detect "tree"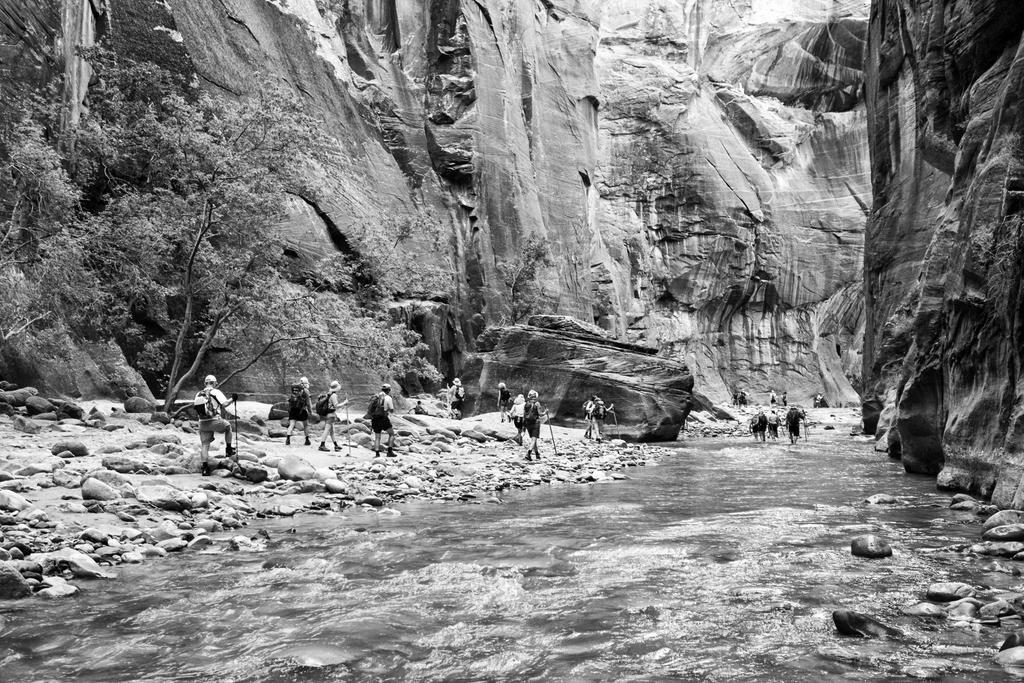
bbox(0, 127, 205, 359)
